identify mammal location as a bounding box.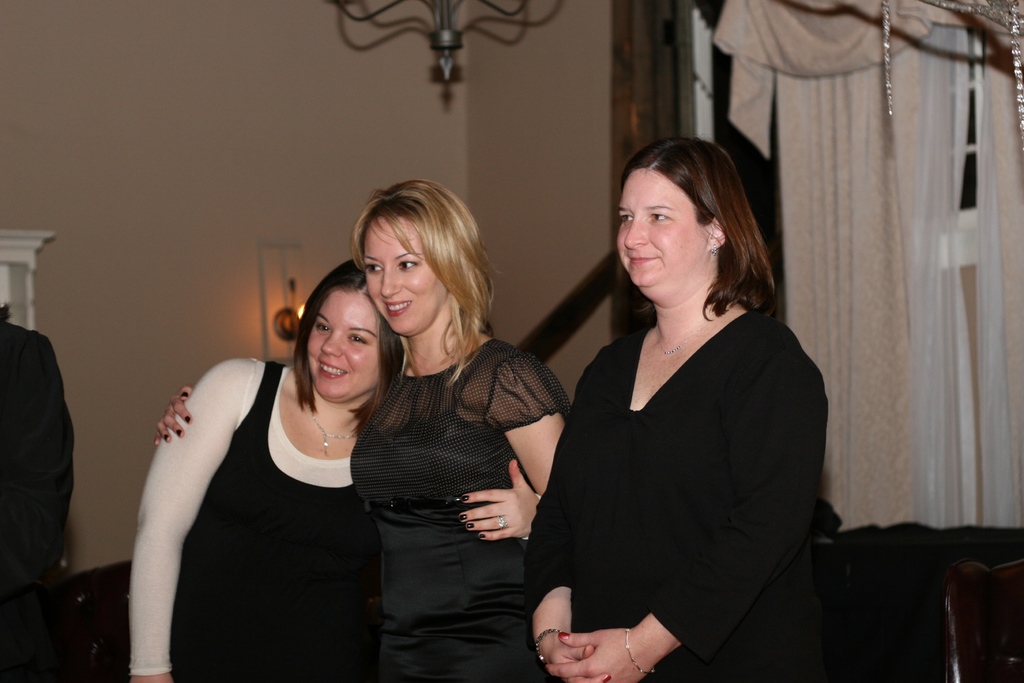
region(126, 259, 543, 682).
